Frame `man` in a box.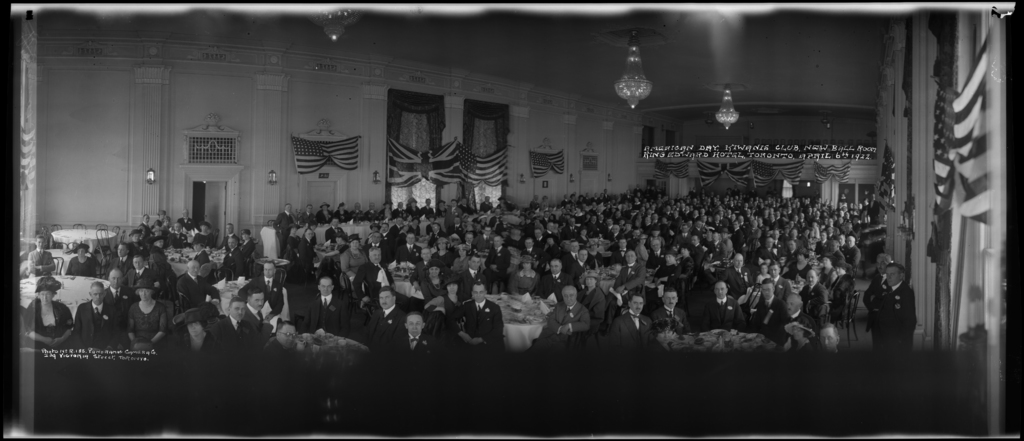
{"x1": 728, "y1": 218, "x2": 744, "y2": 243}.
